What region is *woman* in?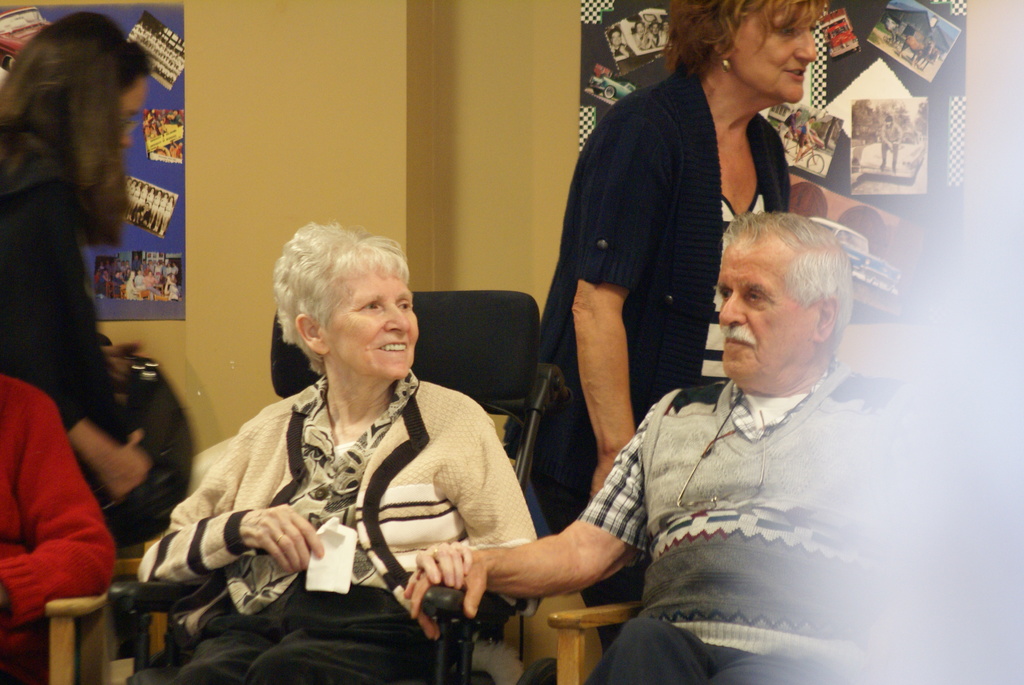
left=515, top=0, right=825, bottom=684.
